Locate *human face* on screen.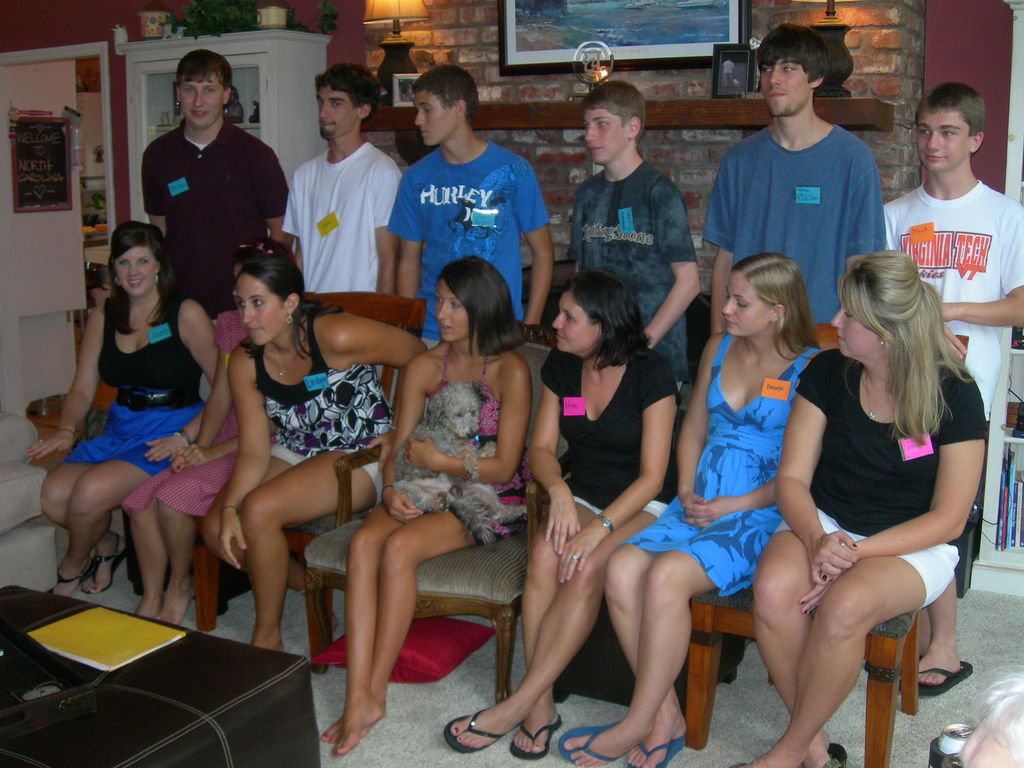
On screen at x1=413 y1=94 x2=457 y2=146.
